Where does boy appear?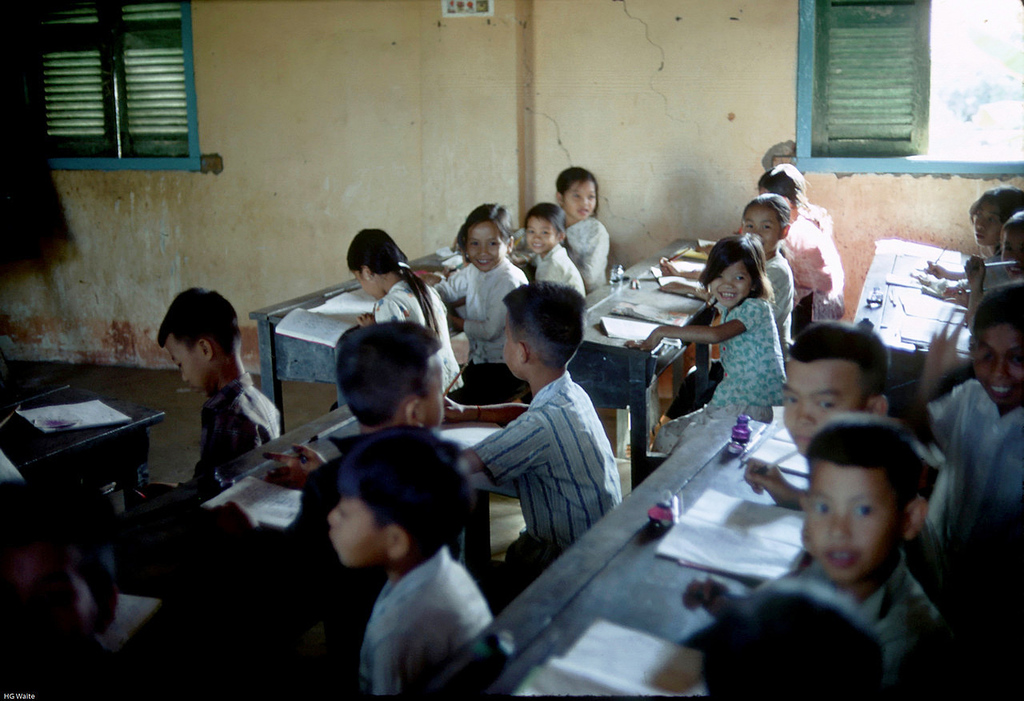
Appears at select_region(744, 320, 946, 619).
